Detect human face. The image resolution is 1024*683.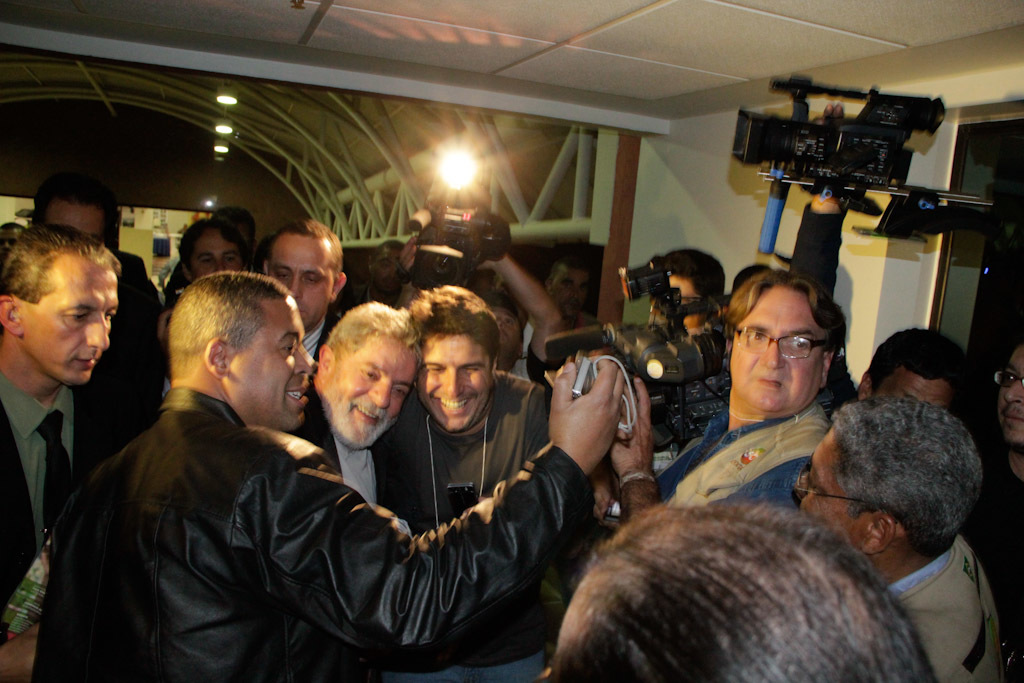
[725,282,830,416].
